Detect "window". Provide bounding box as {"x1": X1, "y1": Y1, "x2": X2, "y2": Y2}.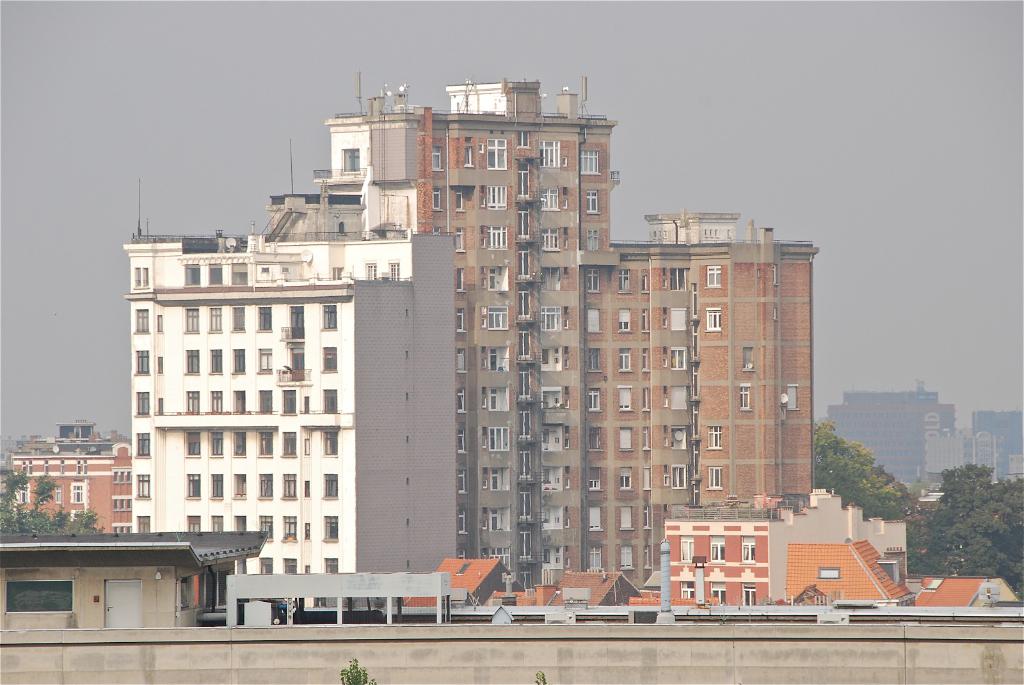
{"x1": 455, "y1": 227, "x2": 467, "y2": 253}.
